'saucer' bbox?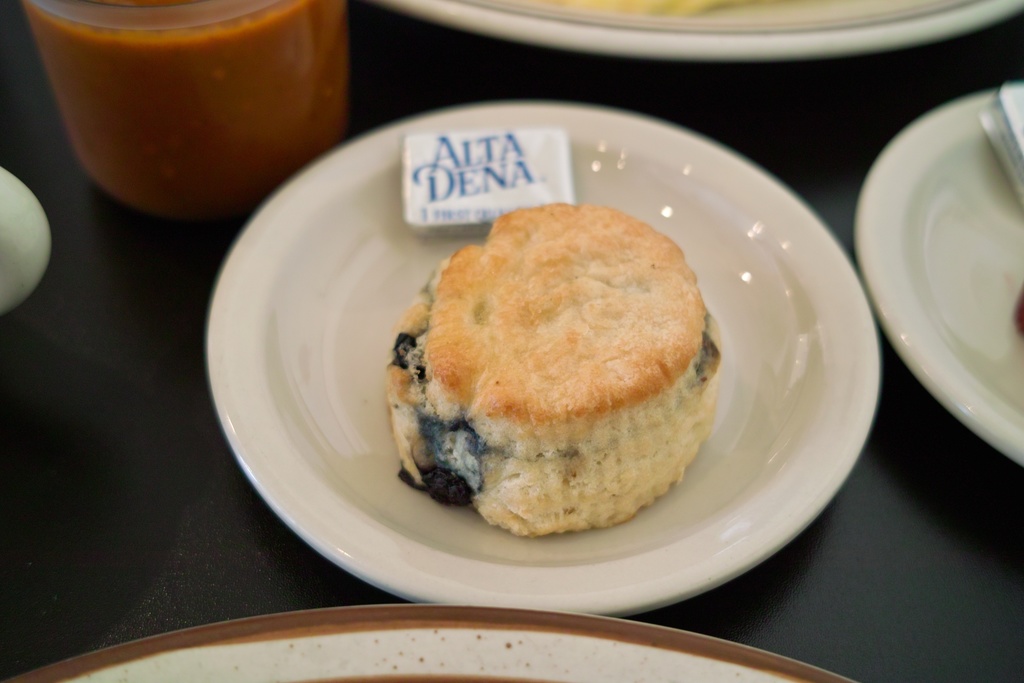
(201,103,879,614)
